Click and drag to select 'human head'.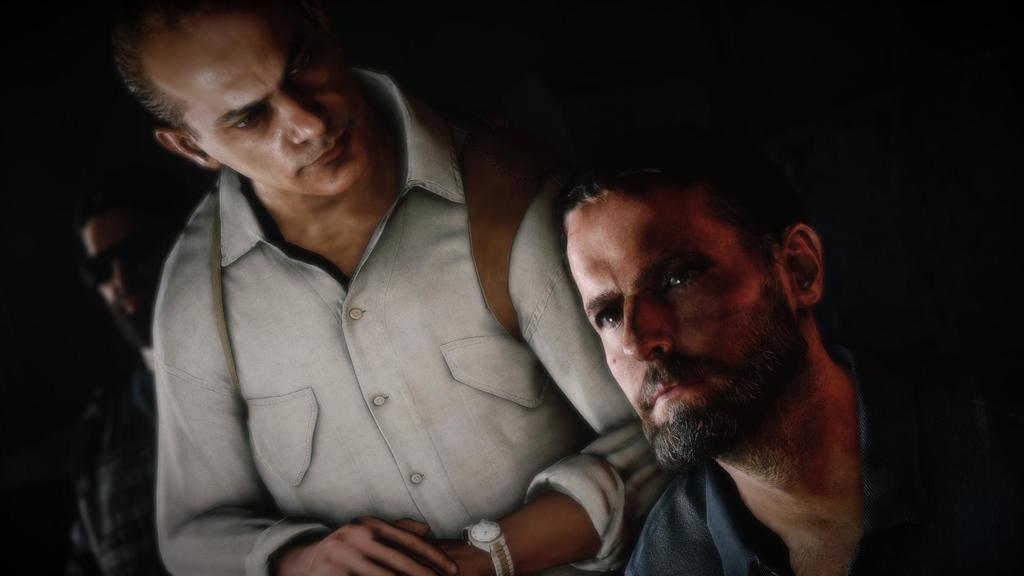
Selection: 118:3:362:194.
